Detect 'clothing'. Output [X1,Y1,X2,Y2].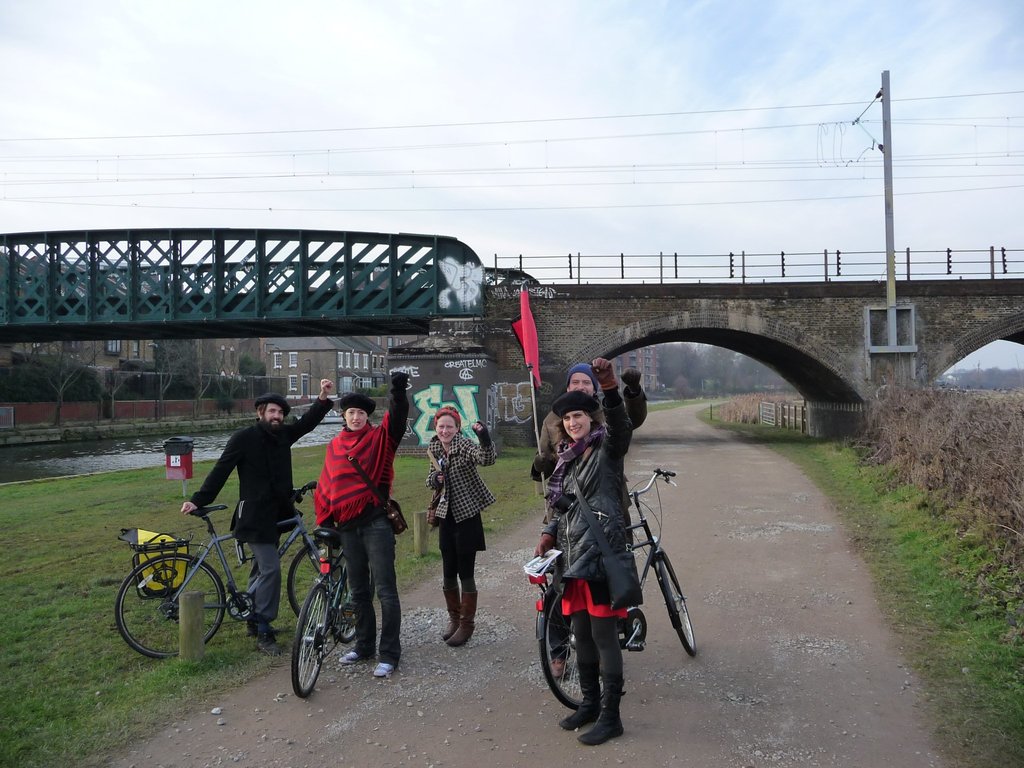
[541,369,653,438].
